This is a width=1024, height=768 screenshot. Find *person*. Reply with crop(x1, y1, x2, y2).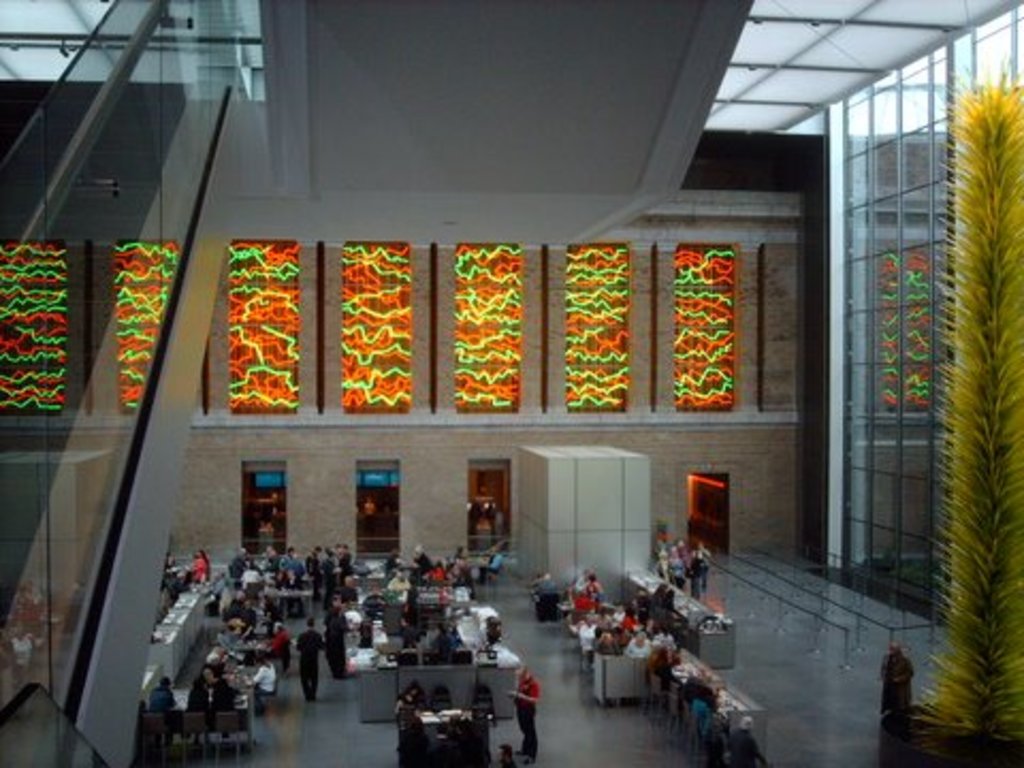
crop(211, 678, 241, 727).
